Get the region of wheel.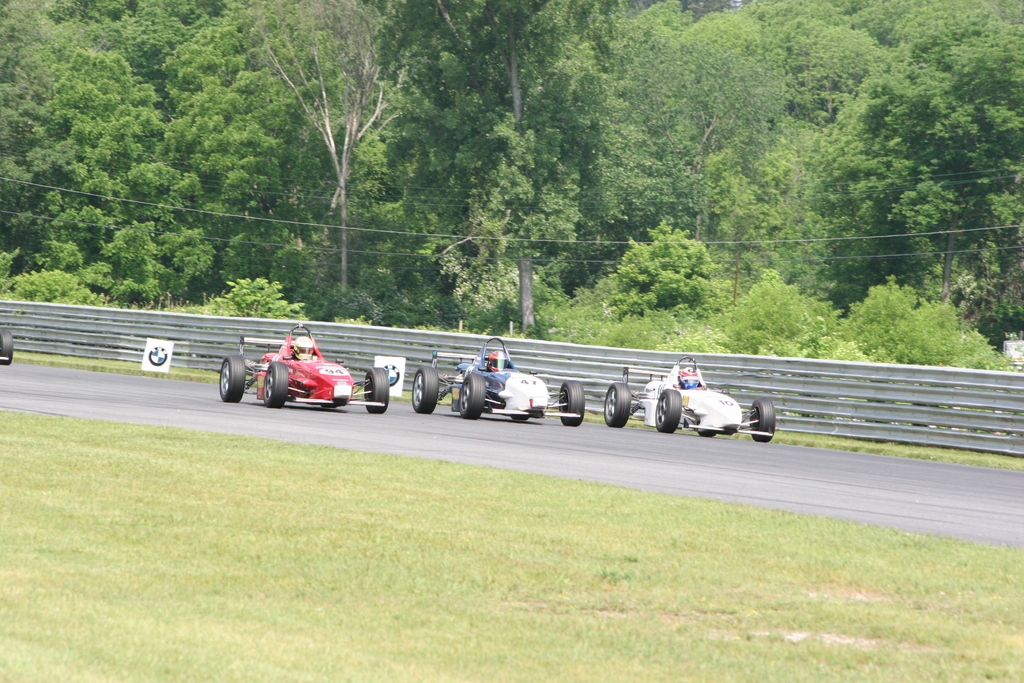
<region>207, 354, 261, 405</region>.
